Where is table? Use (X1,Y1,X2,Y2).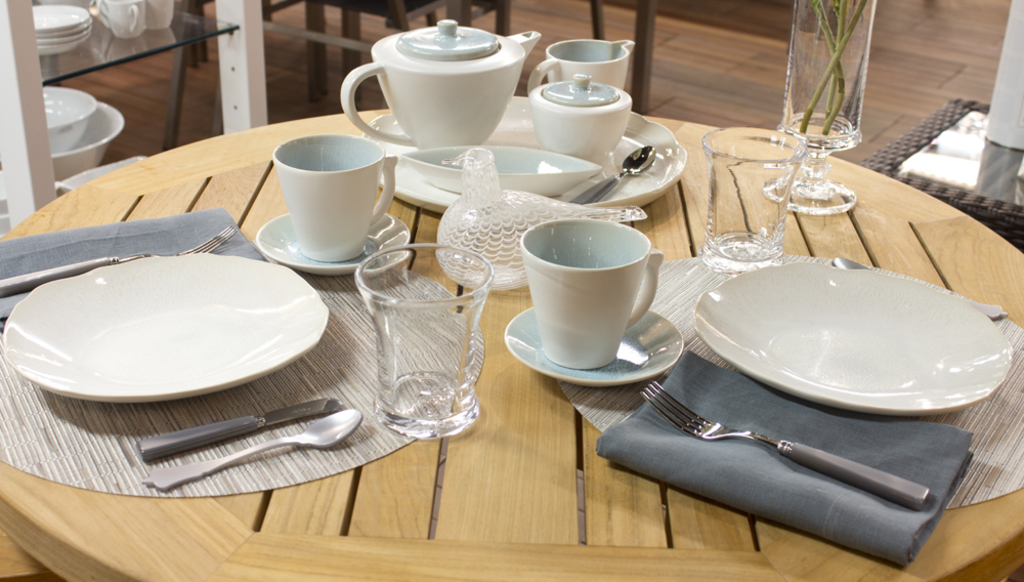
(0,85,1023,581).
